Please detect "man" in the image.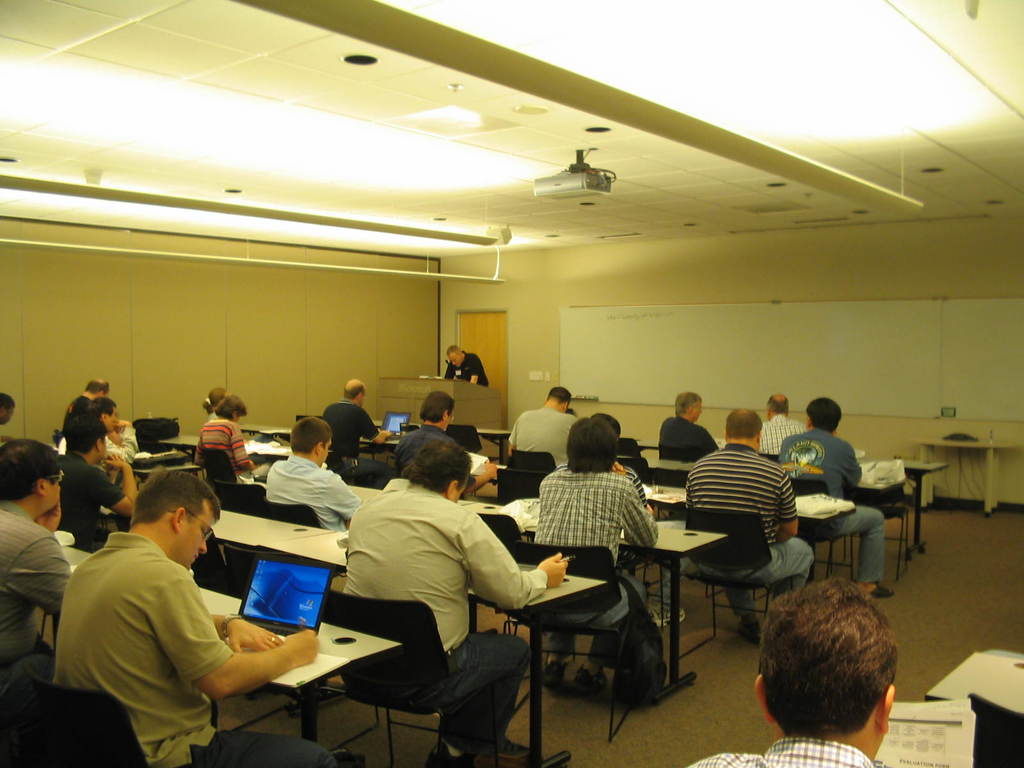
bbox=[443, 344, 491, 388].
